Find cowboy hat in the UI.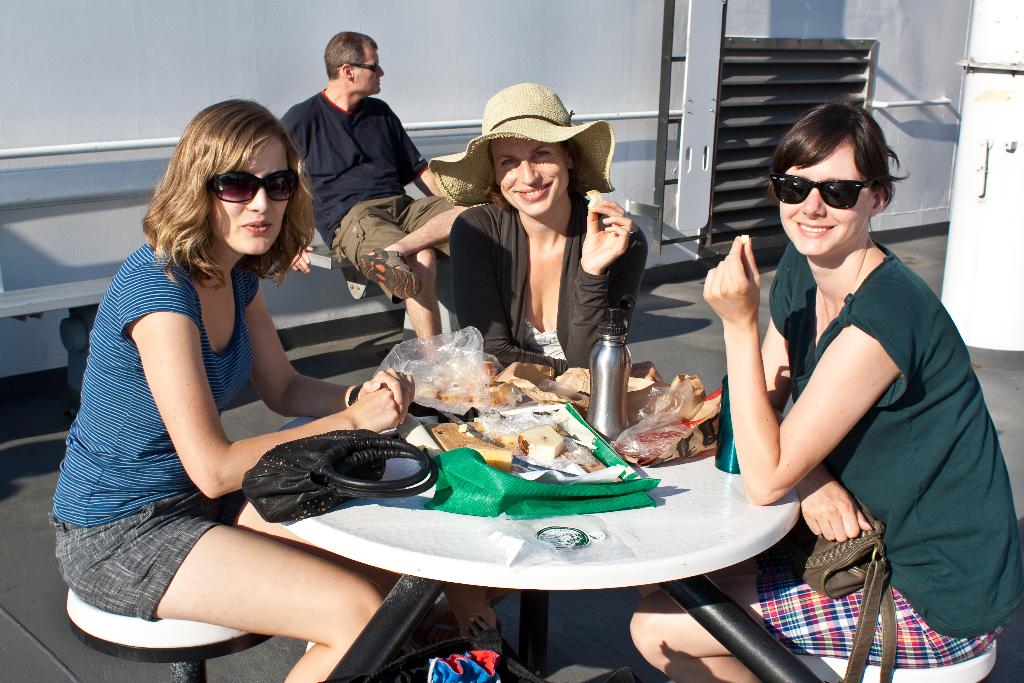
UI element at x1=458, y1=73, x2=620, y2=211.
